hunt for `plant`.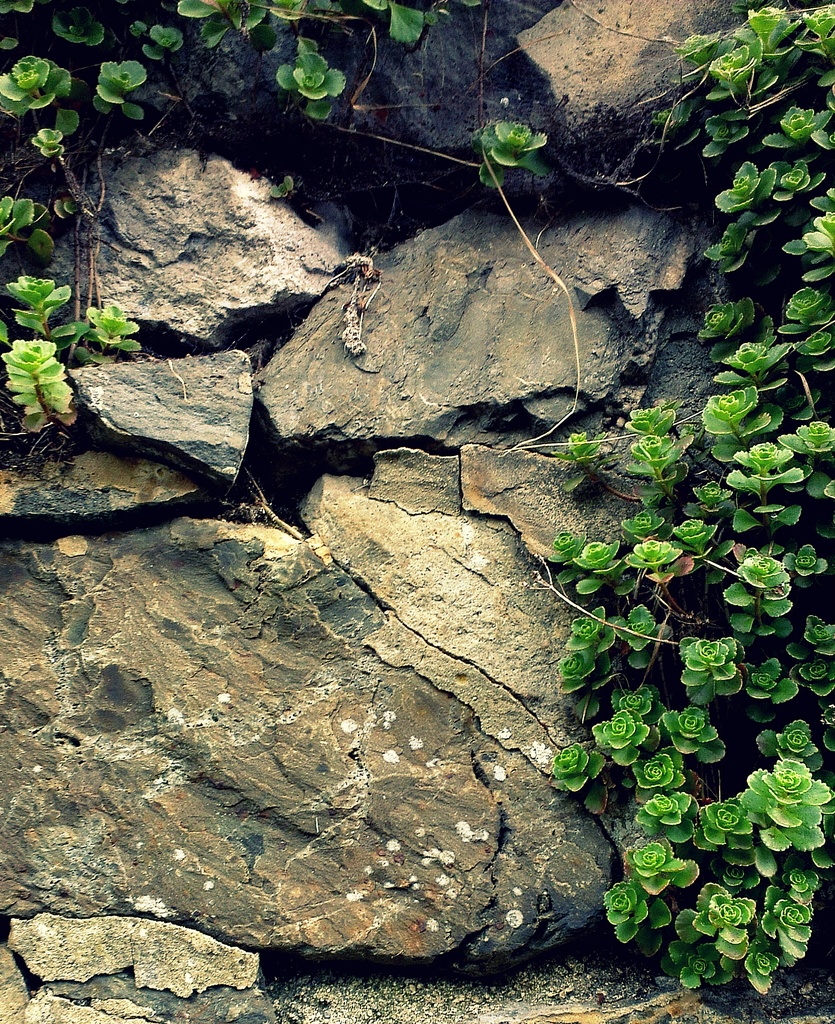
Hunted down at pyautogui.locateOnScreen(173, 0, 265, 49).
